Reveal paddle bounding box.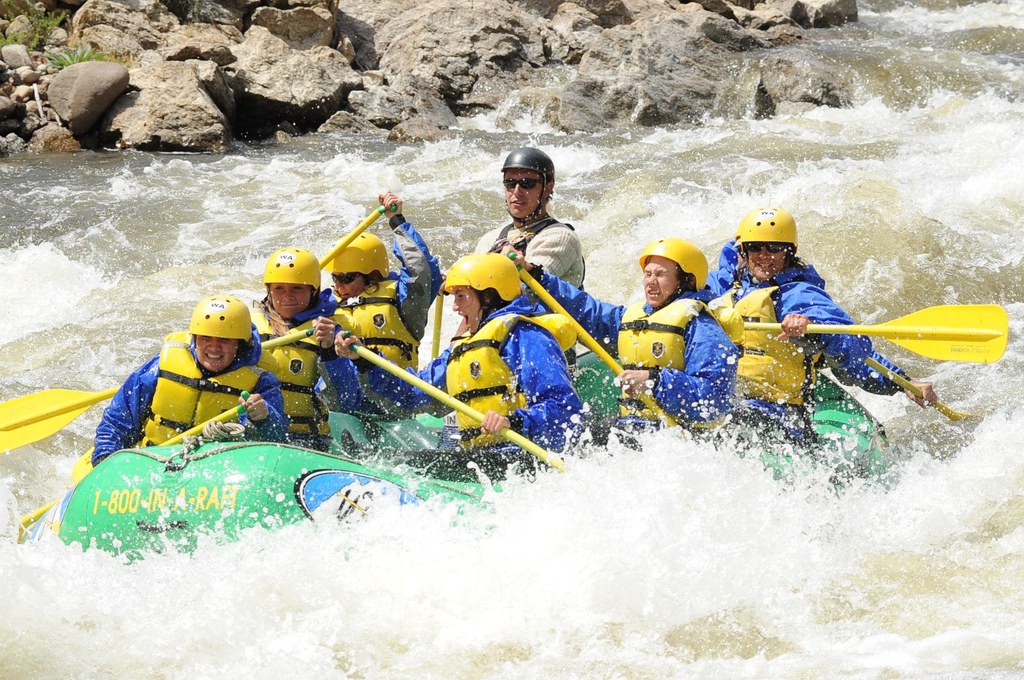
Revealed: crop(0, 392, 249, 545).
